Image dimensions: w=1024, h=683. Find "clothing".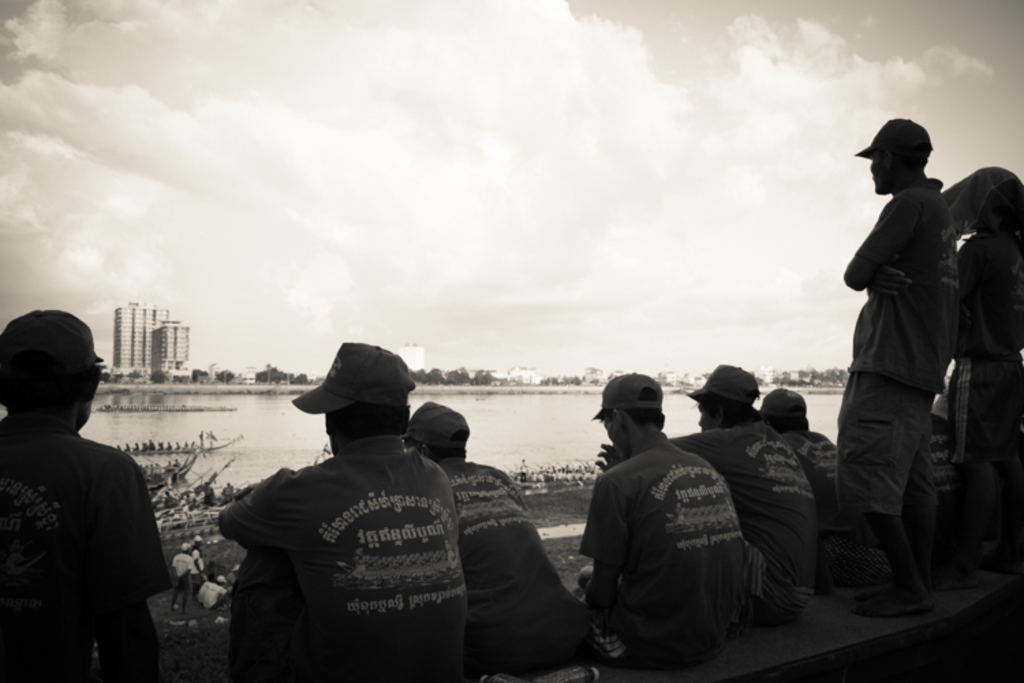
{"x1": 0, "y1": 414, "x2": 180, "y2": 682}.
